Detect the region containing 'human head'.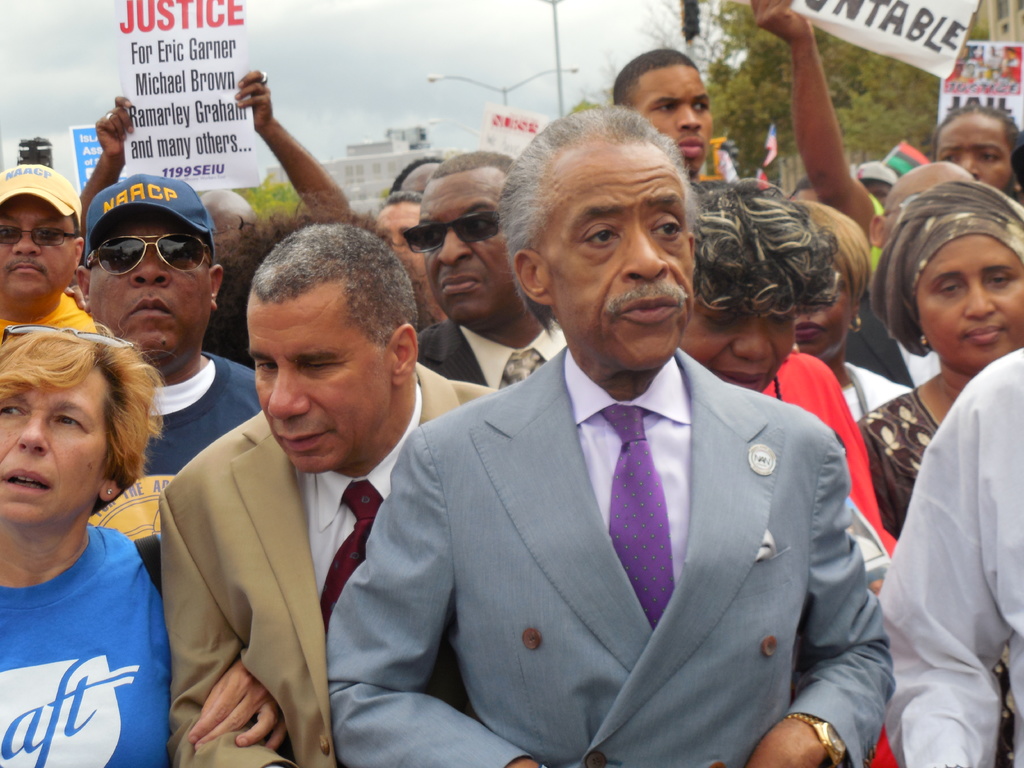
select_region(388, 157, 445, 192).
